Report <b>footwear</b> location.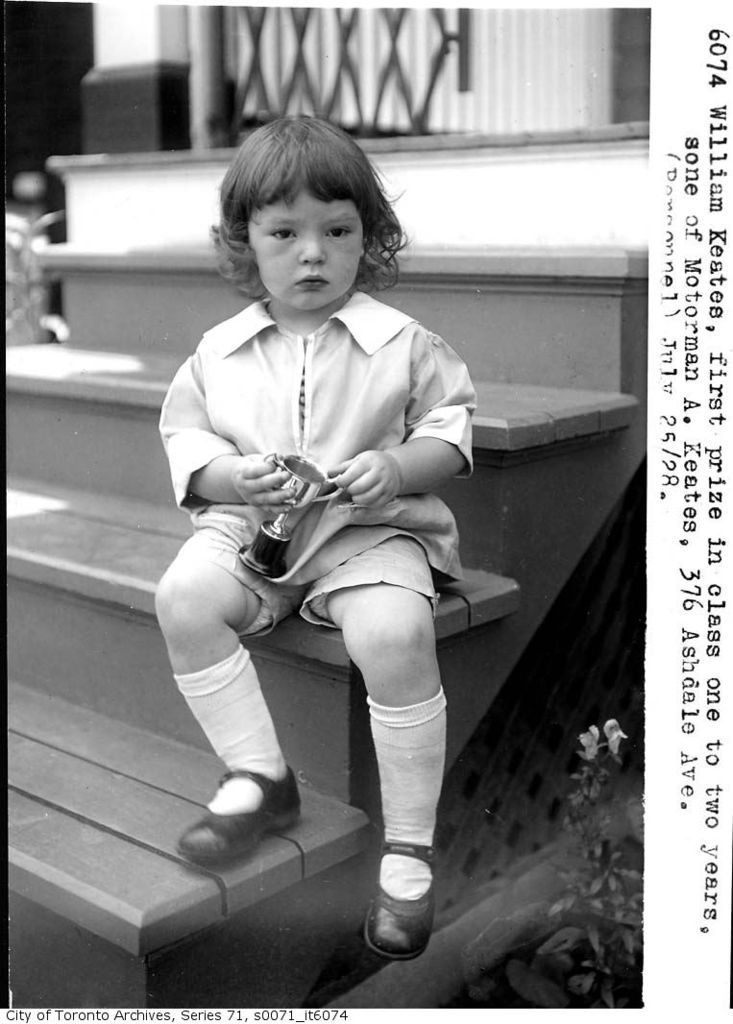
Report: <region>175, 763, 320, 860</region>.
